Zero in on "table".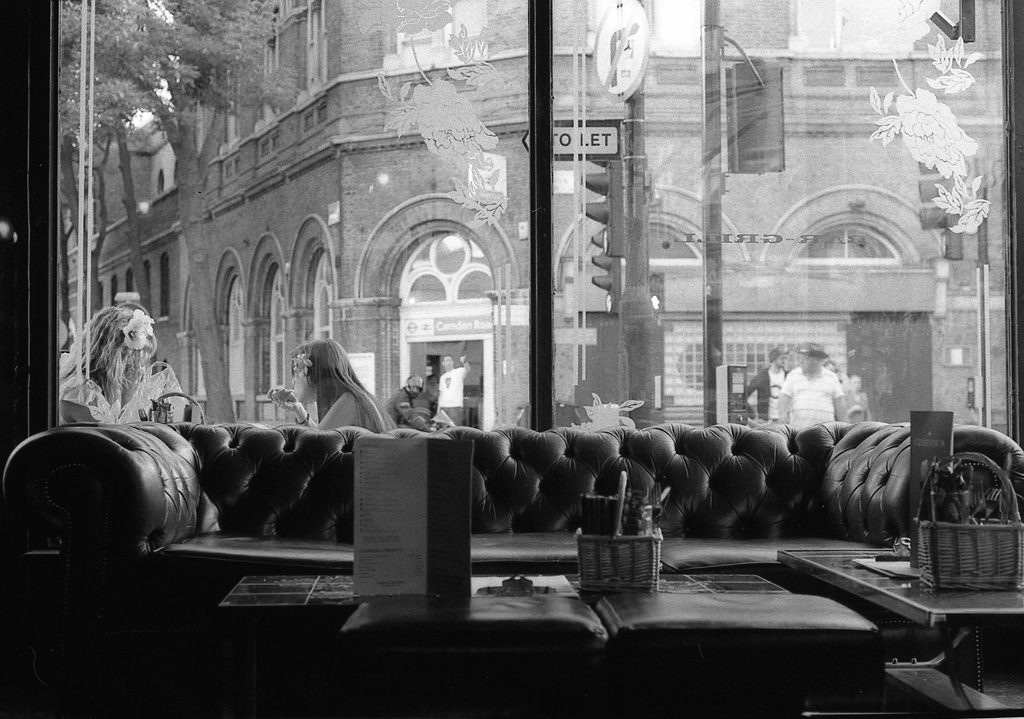
Zeroed in: (x1=215, y1=574, x2=786, y2=615).
